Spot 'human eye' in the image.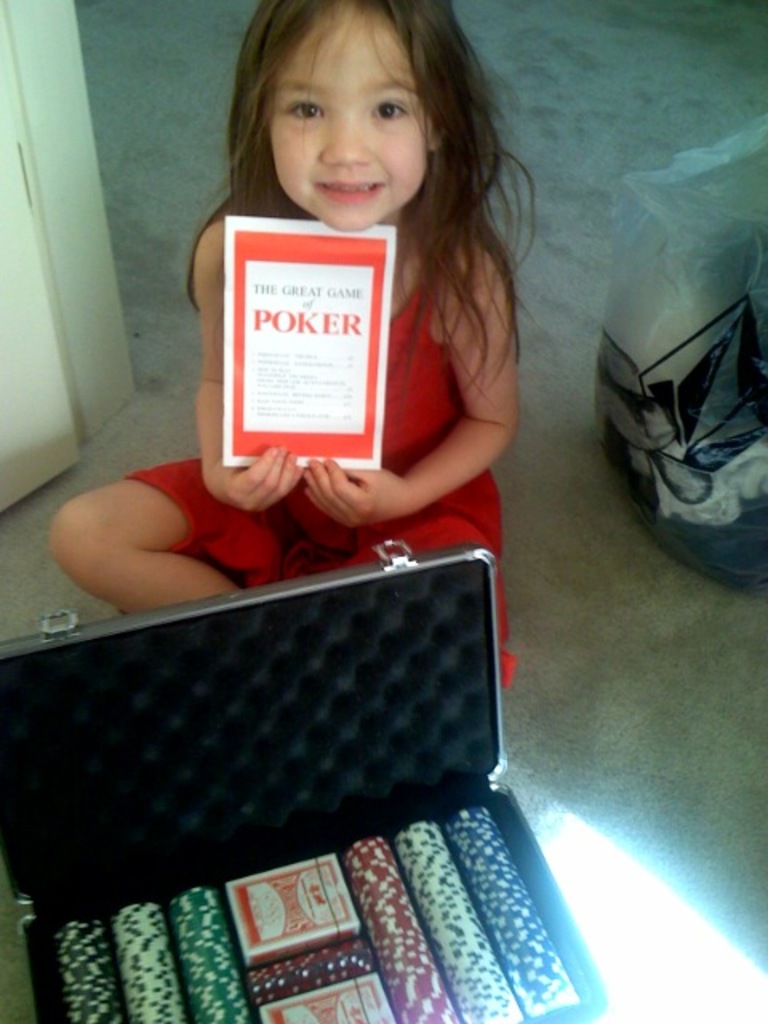
'human eye' found at crop(282, 96, 328, 125).
